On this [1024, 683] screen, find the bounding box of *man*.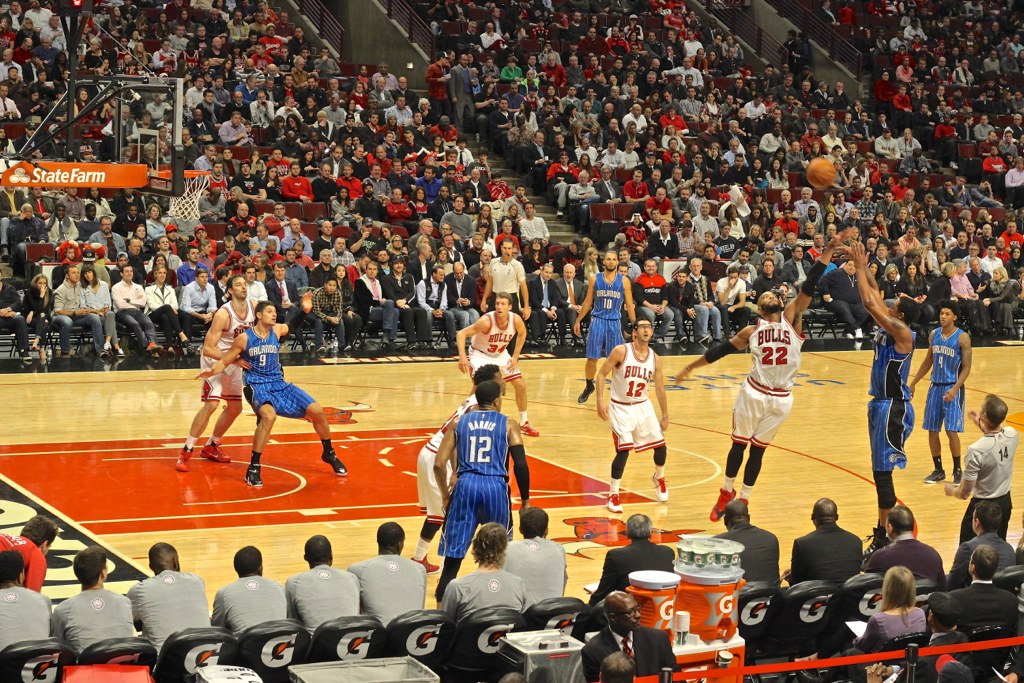
Bounding box: 50 542 139 658.
